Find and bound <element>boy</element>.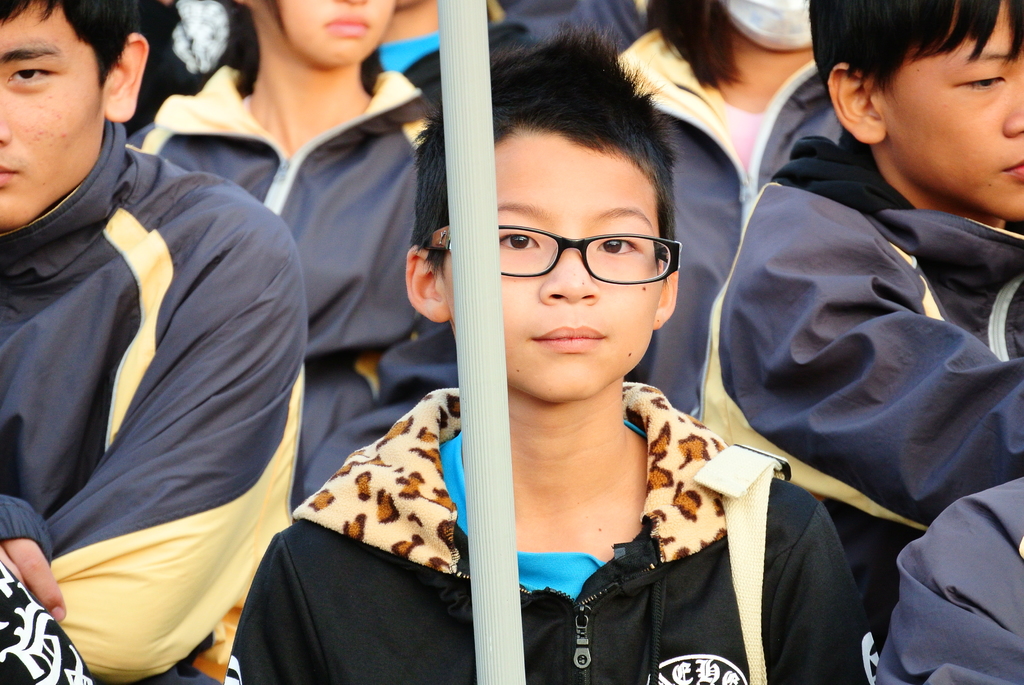
Bound: (705,0,1023,550).
